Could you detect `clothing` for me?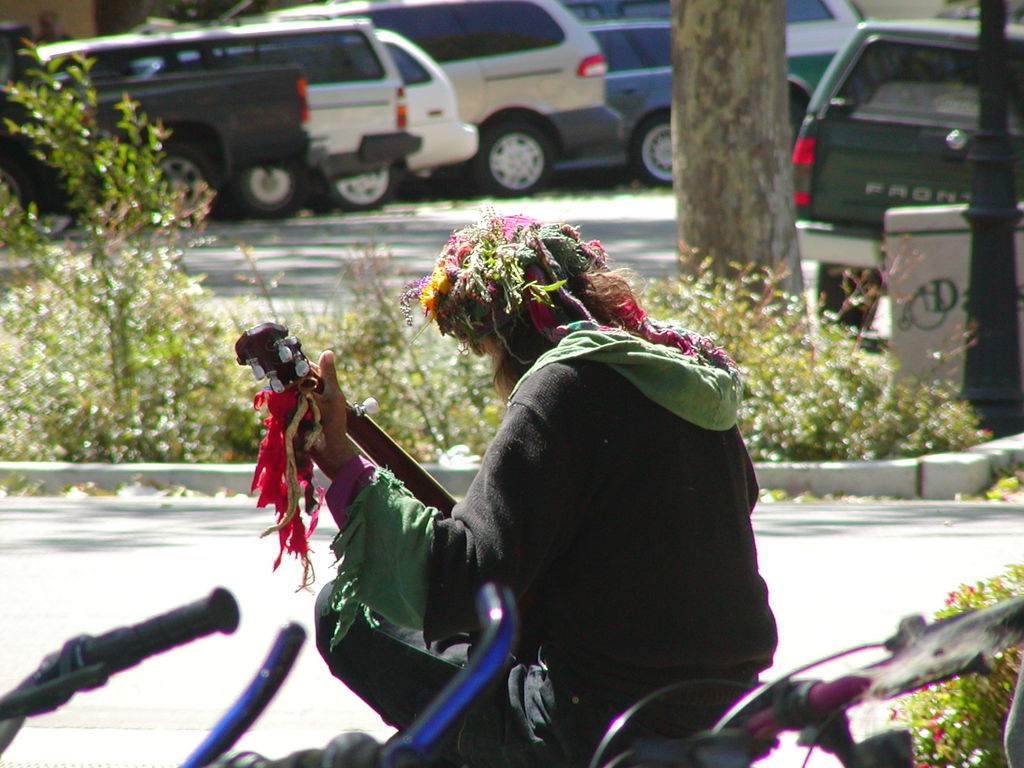
Detection result: 314, 284, 783, 767.
